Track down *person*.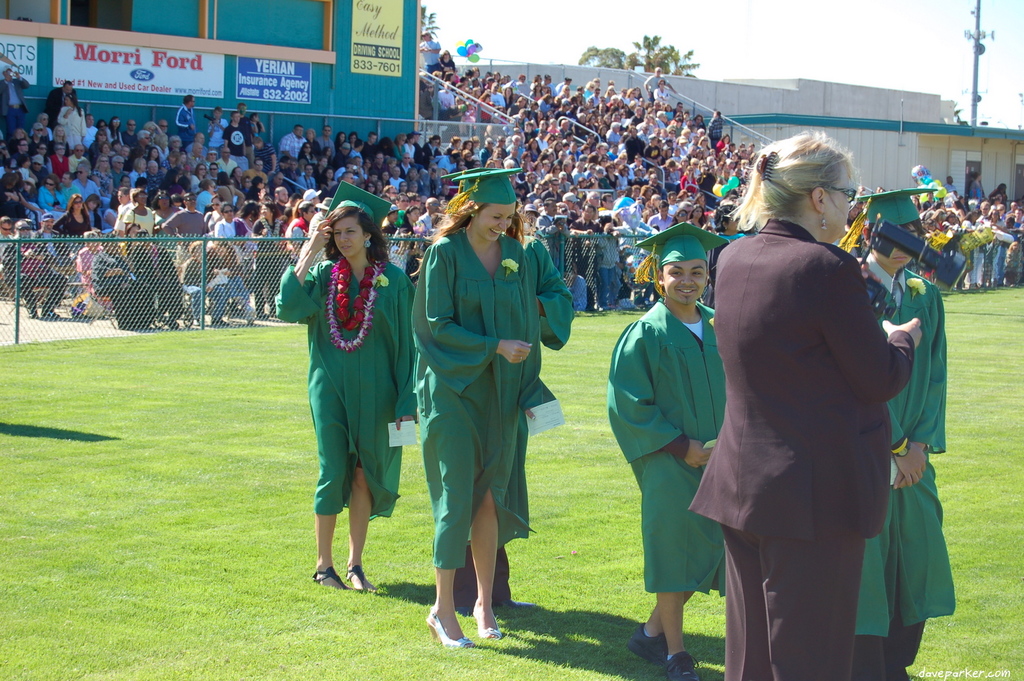
Tracked to <region>249, 132, 280, 175</region>.
